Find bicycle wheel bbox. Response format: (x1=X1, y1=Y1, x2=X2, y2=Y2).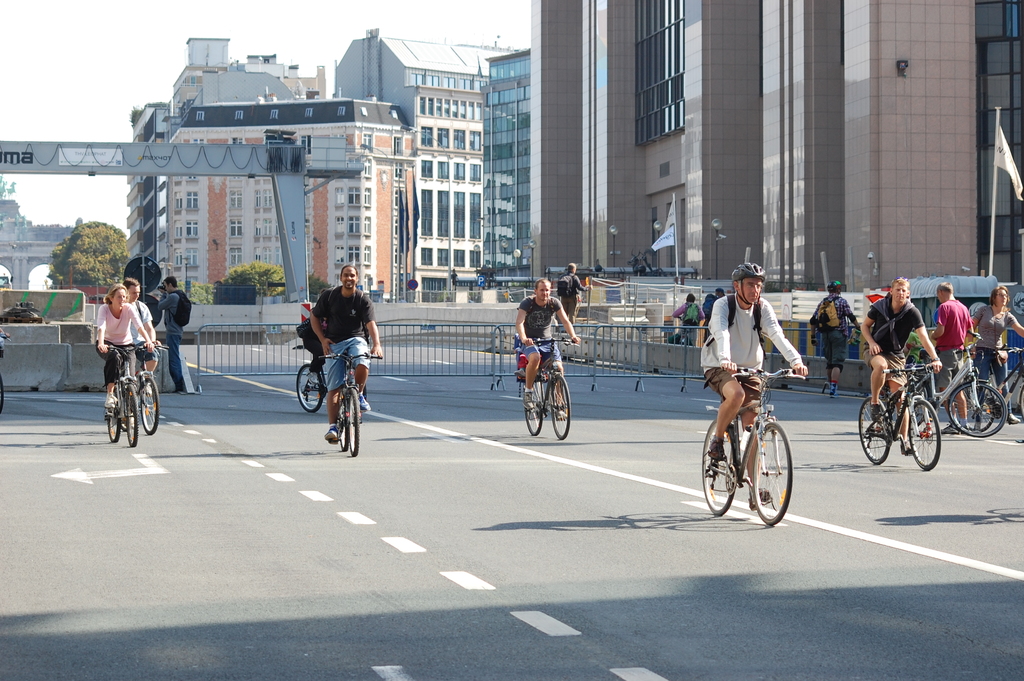
(x1=137, y1=377, x2=161, y2=440).
